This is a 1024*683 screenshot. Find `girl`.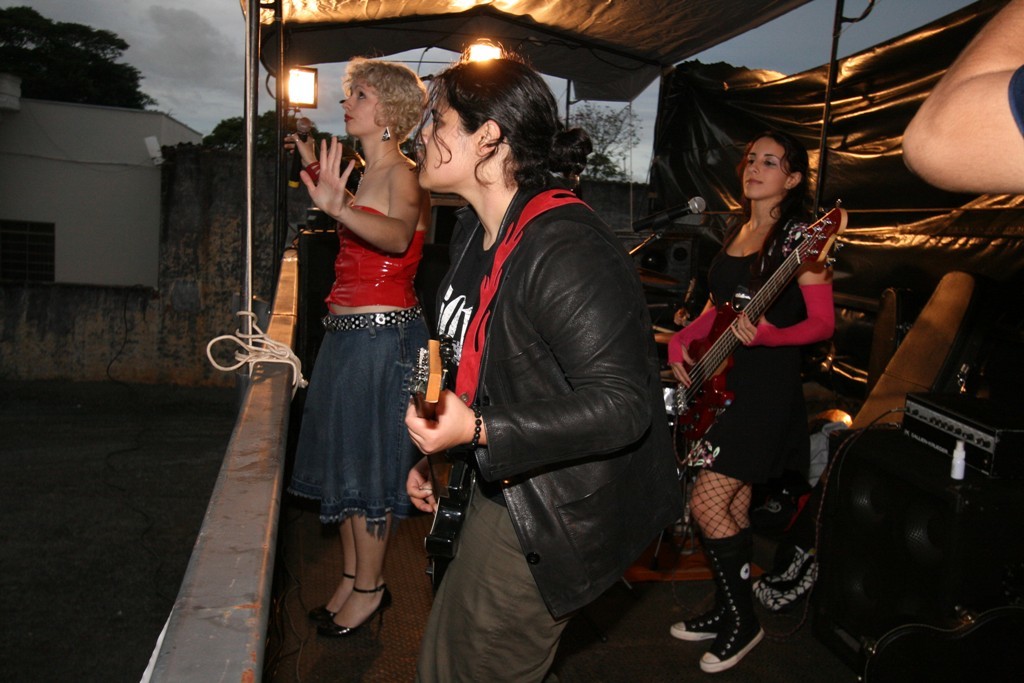
Bounding box: detection(297, 56, 434, 644).
